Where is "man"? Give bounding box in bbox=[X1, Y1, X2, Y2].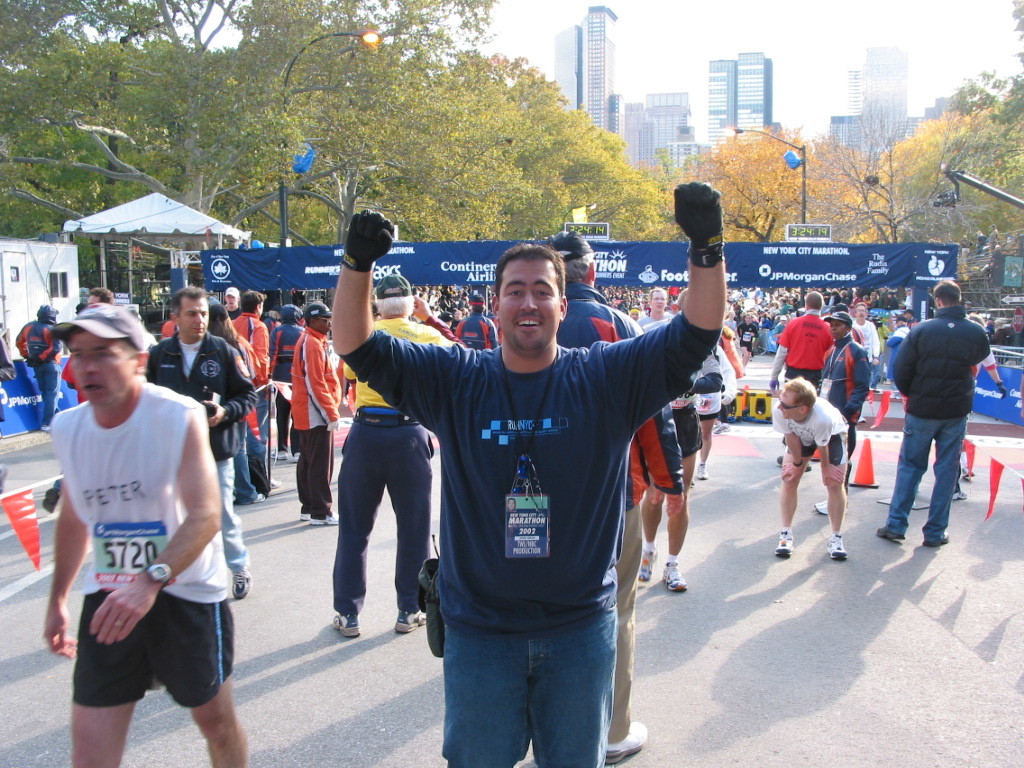
bbox=[540, 228, 687, 765].
